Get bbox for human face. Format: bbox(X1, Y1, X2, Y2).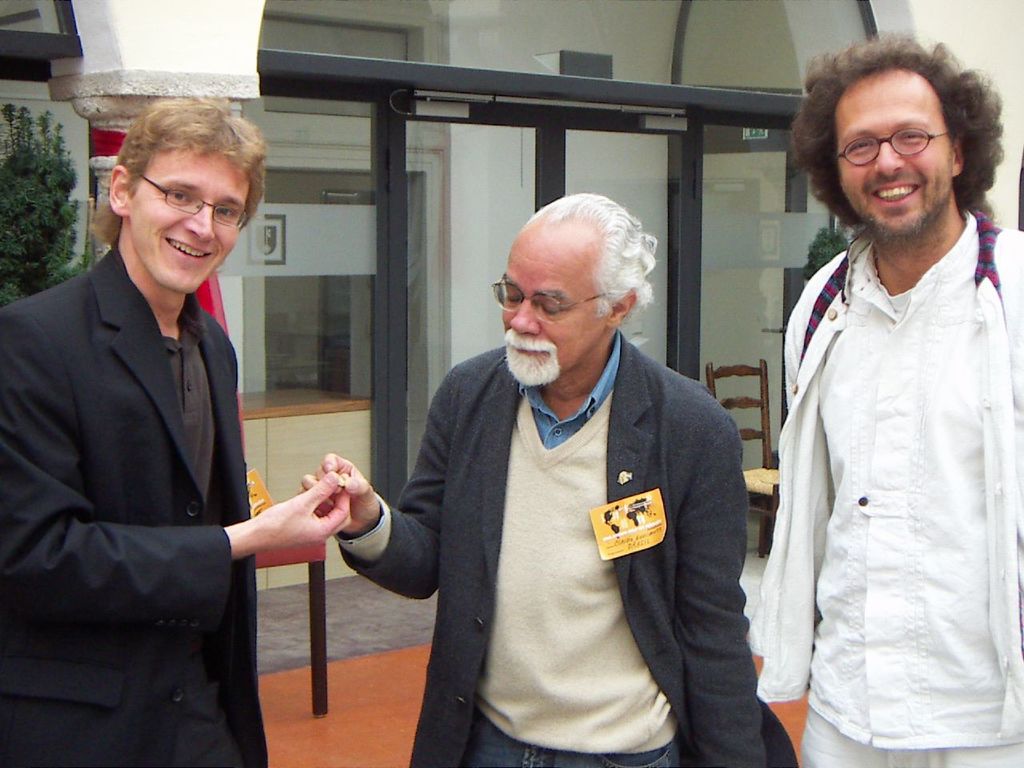
bbox(841, 74, 957, 232).
